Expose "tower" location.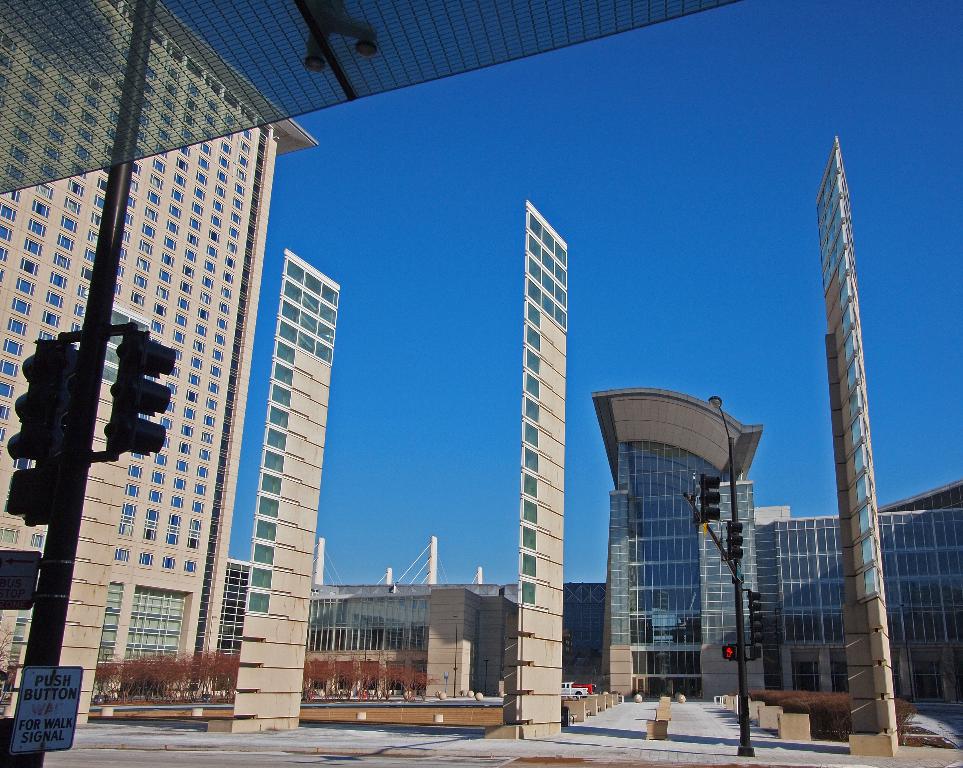
Exposed at [200,245,310,731].
